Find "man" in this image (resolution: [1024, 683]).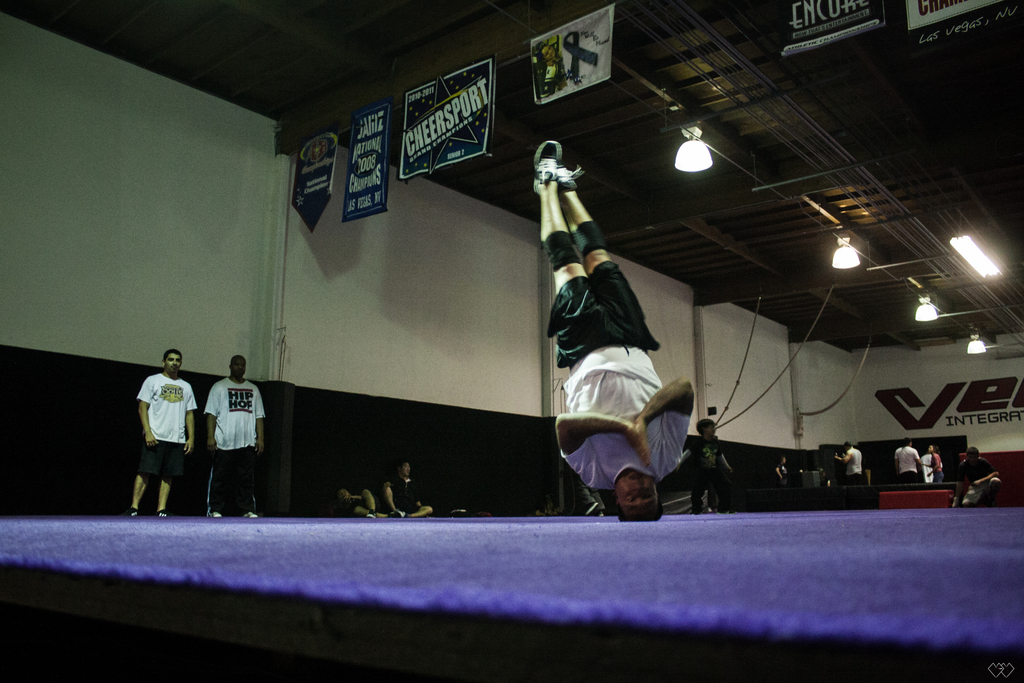
box(832, 441, 863, 488).
